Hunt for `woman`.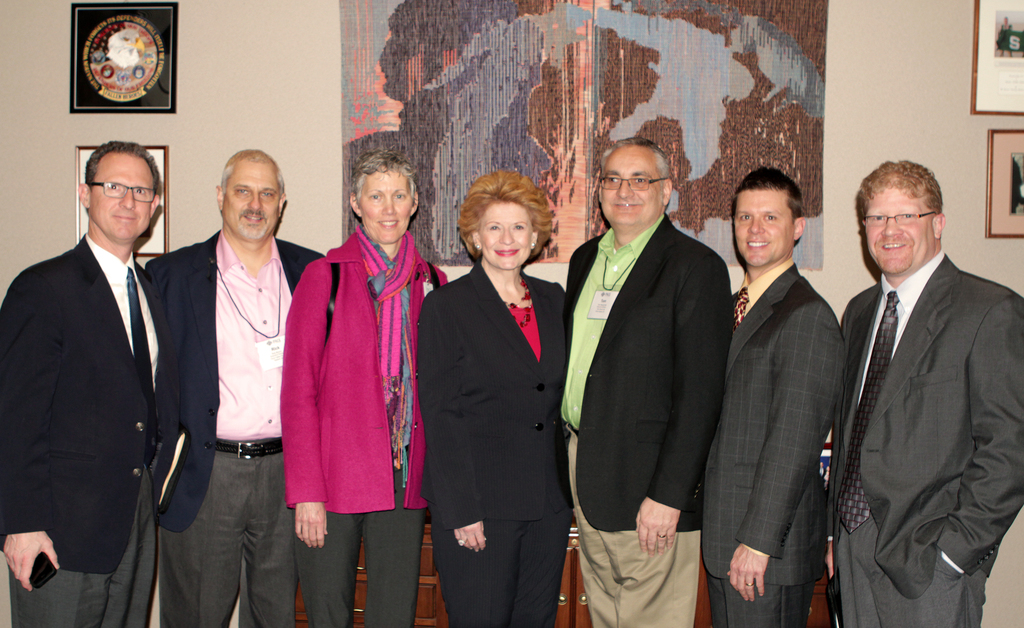
Hunted down at pyautogui.locateOnScreen(420, 166, 579, 627).
